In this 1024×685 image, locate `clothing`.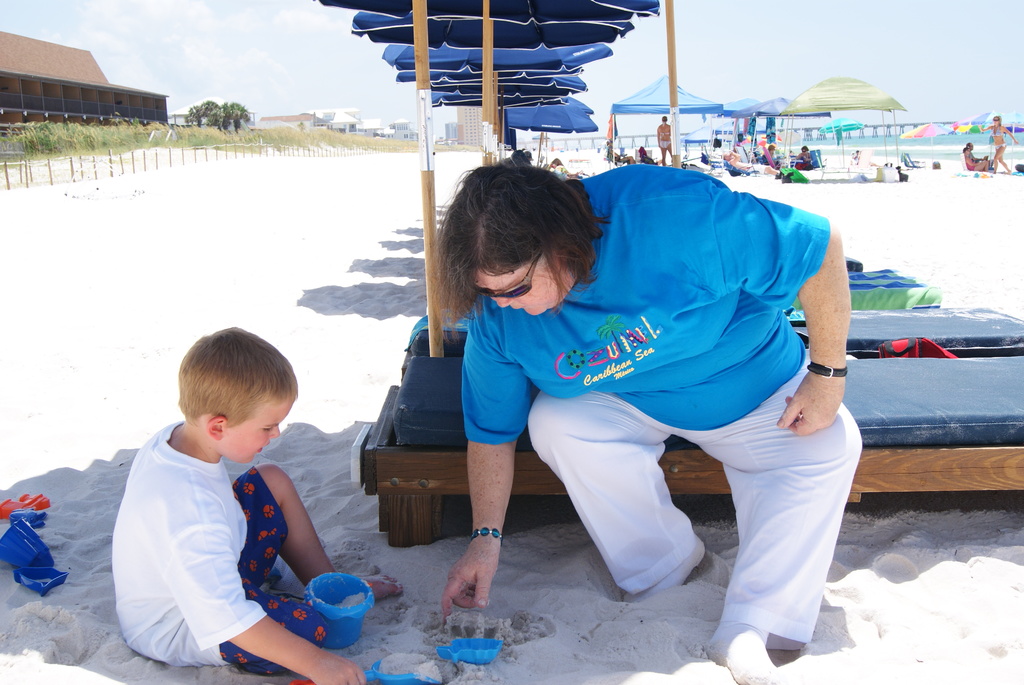
Bounding box: 462,162,863,652.
